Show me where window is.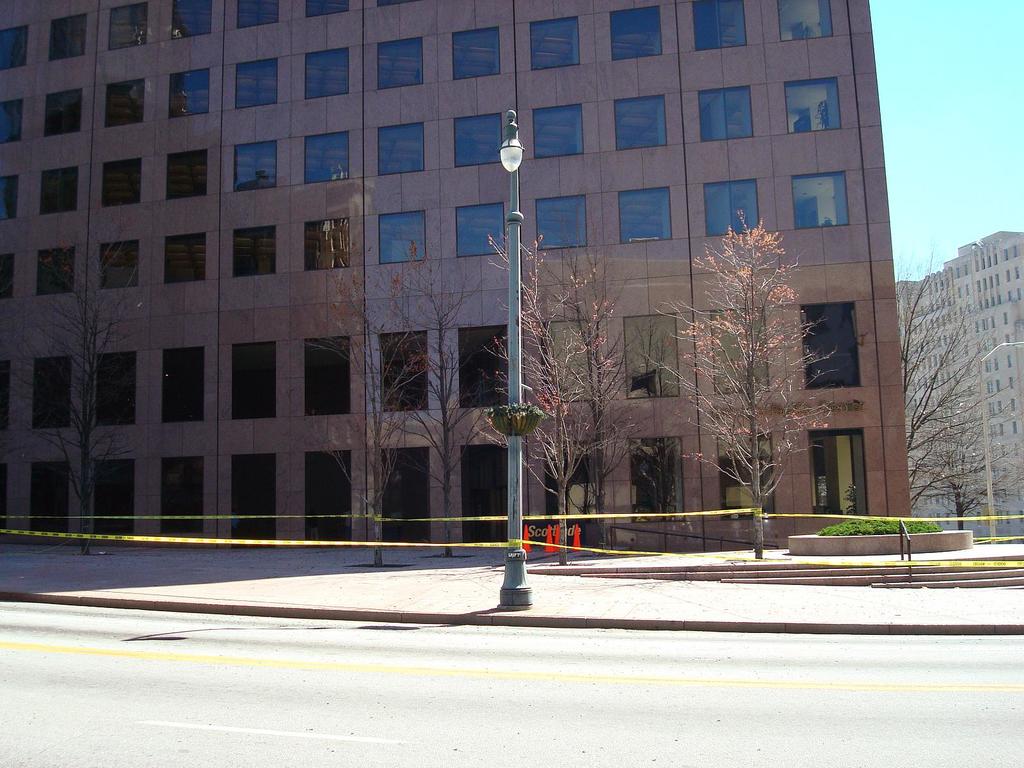
window is at region(31, 356, 74, 430).
